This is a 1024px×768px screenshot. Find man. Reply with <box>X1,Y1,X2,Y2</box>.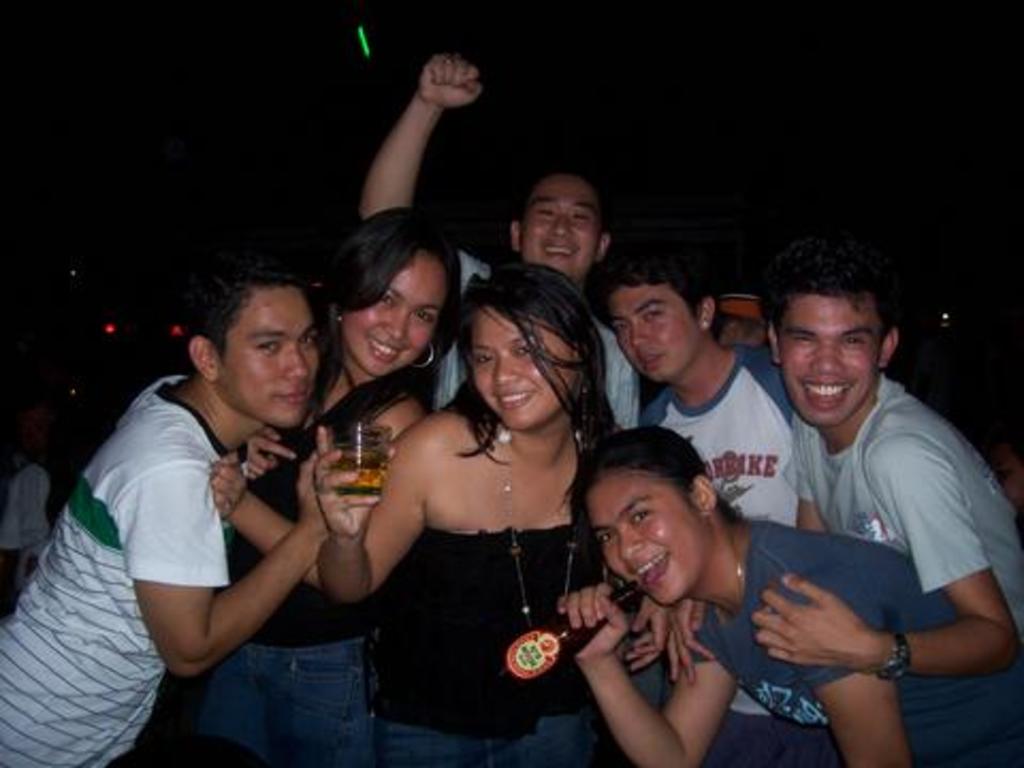
<box>0,247,331,766</box>.
